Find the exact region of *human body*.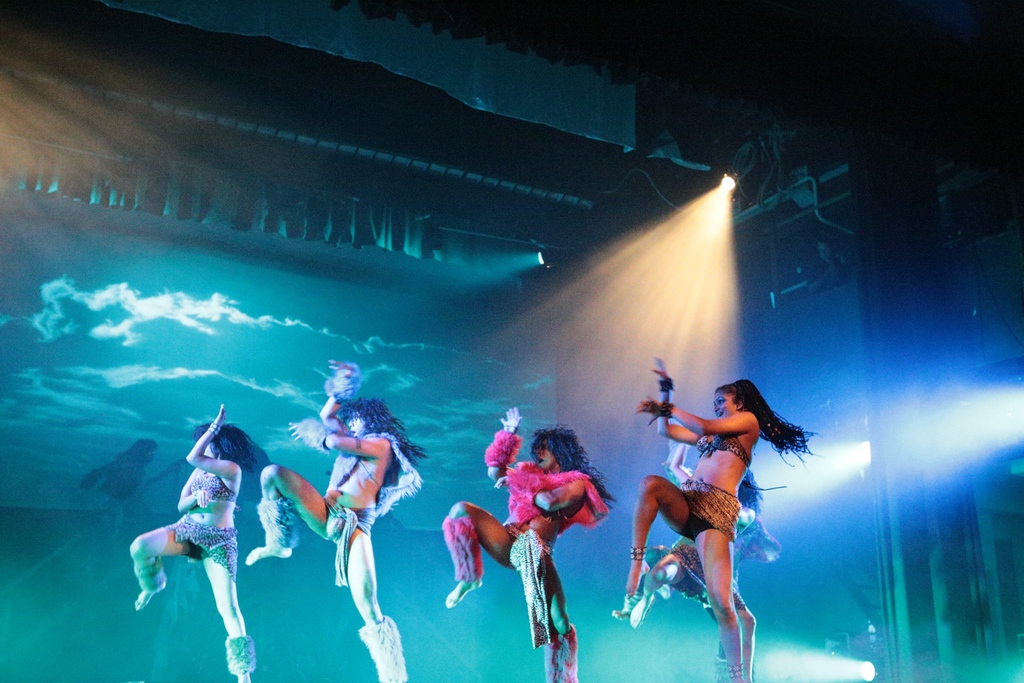
Exact region: box=[440, 407, 610, 682].
